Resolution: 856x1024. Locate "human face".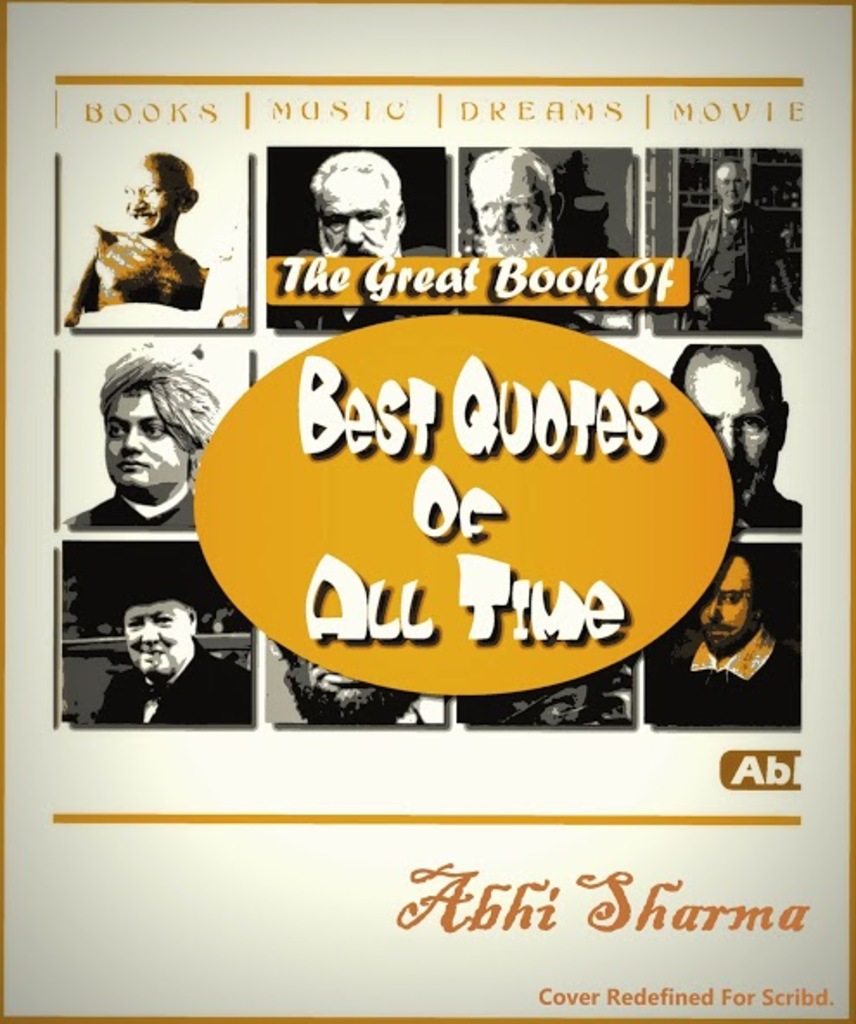
[126, 598, 188, 671].
